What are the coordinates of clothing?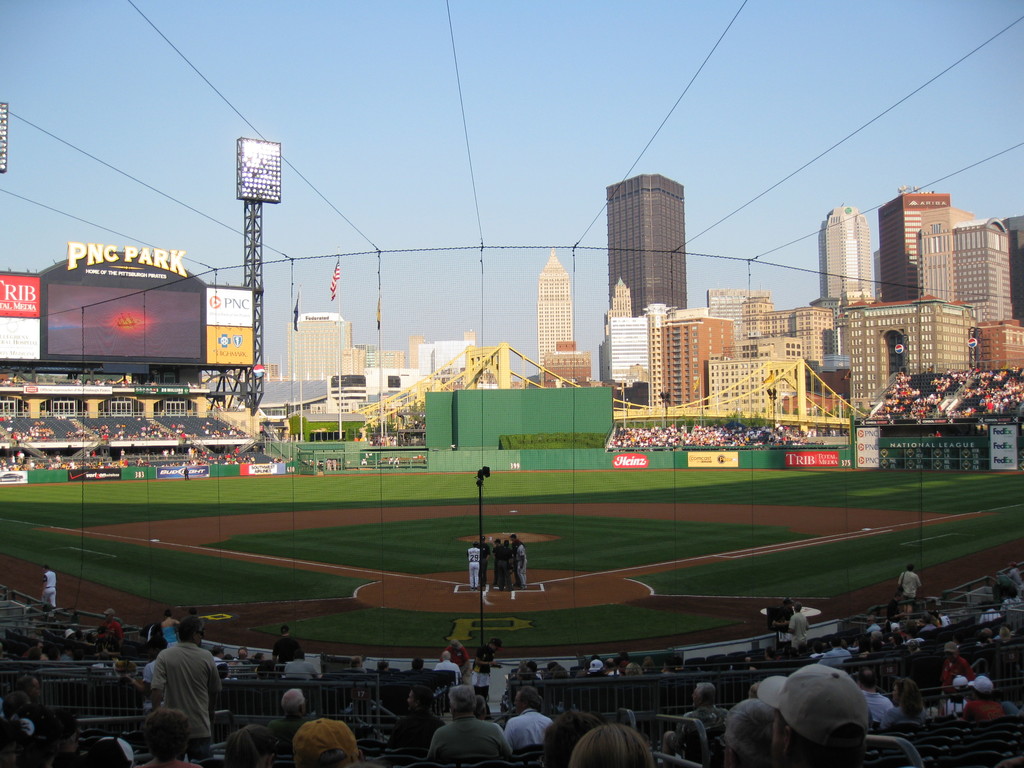
[x1=942, y1=659, x2=973, y2=692].
